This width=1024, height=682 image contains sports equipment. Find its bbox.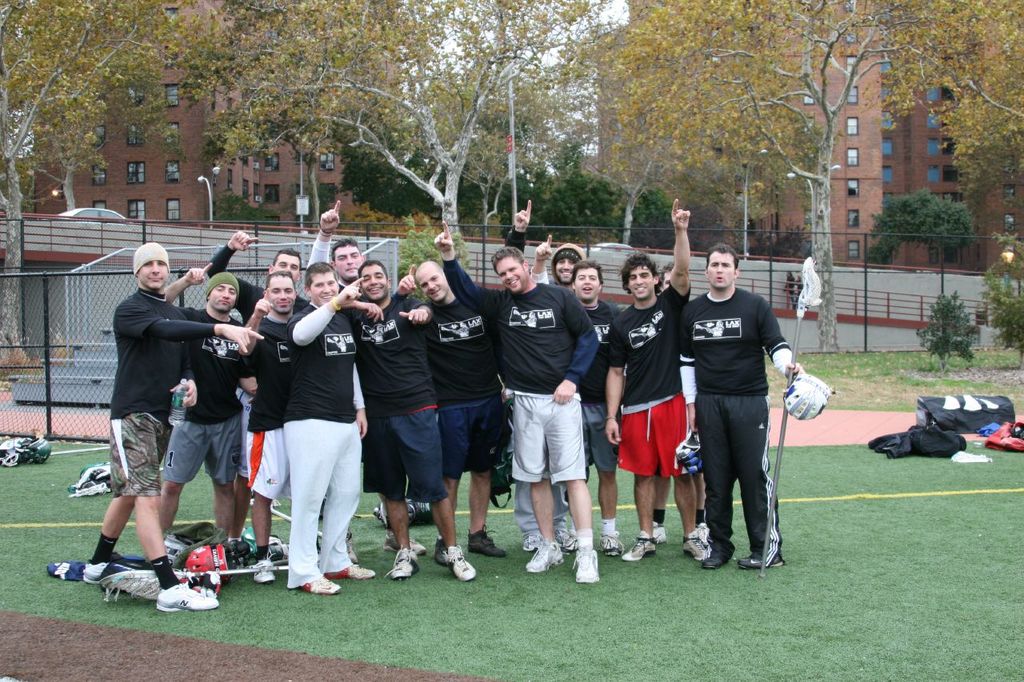
(523, 534, 542, 552).
